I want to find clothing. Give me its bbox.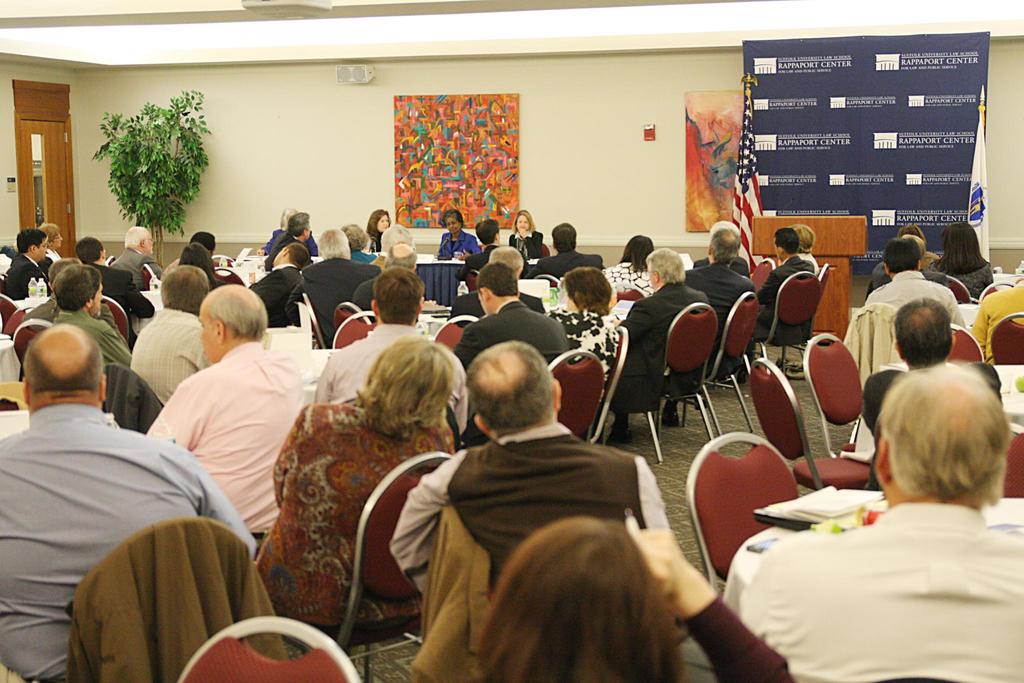
rect(51, 311, 127, 365).
